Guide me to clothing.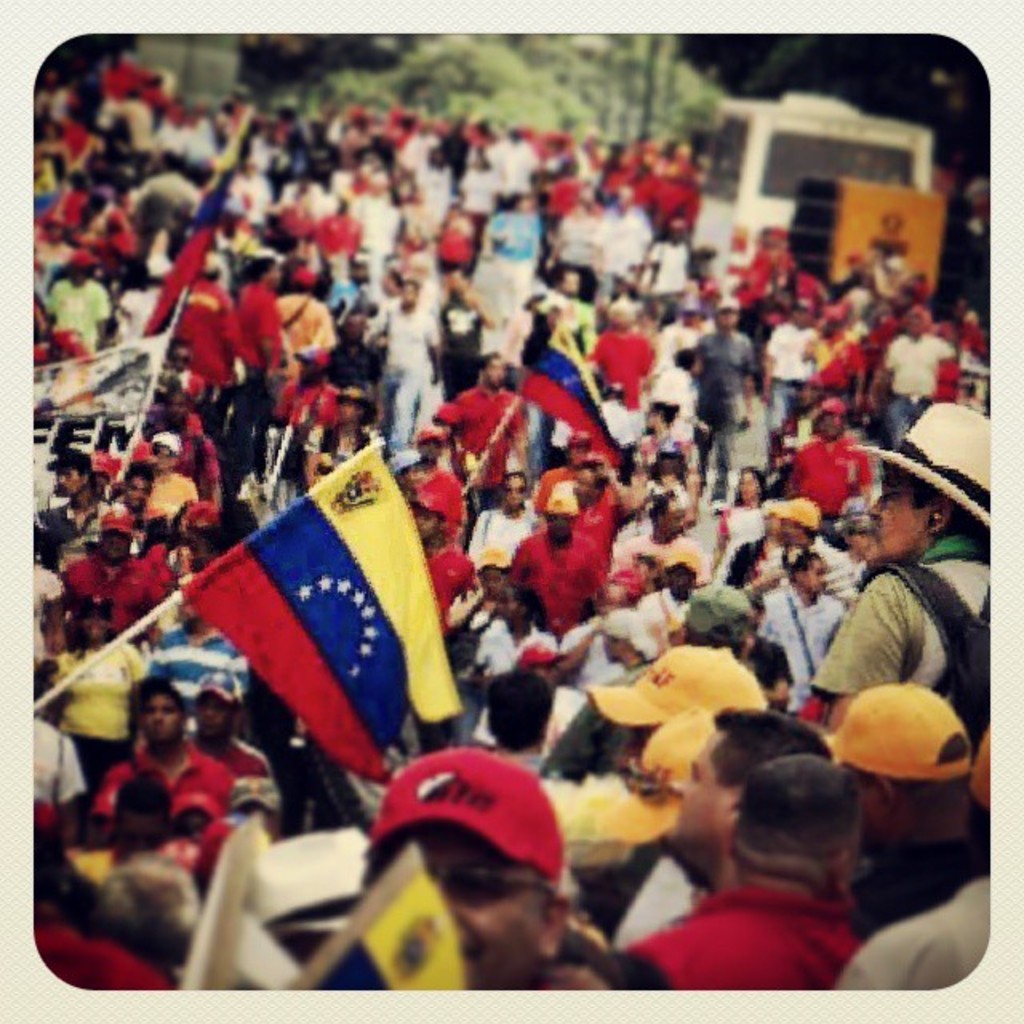
Guidance: [645, 878, 866, 997].
